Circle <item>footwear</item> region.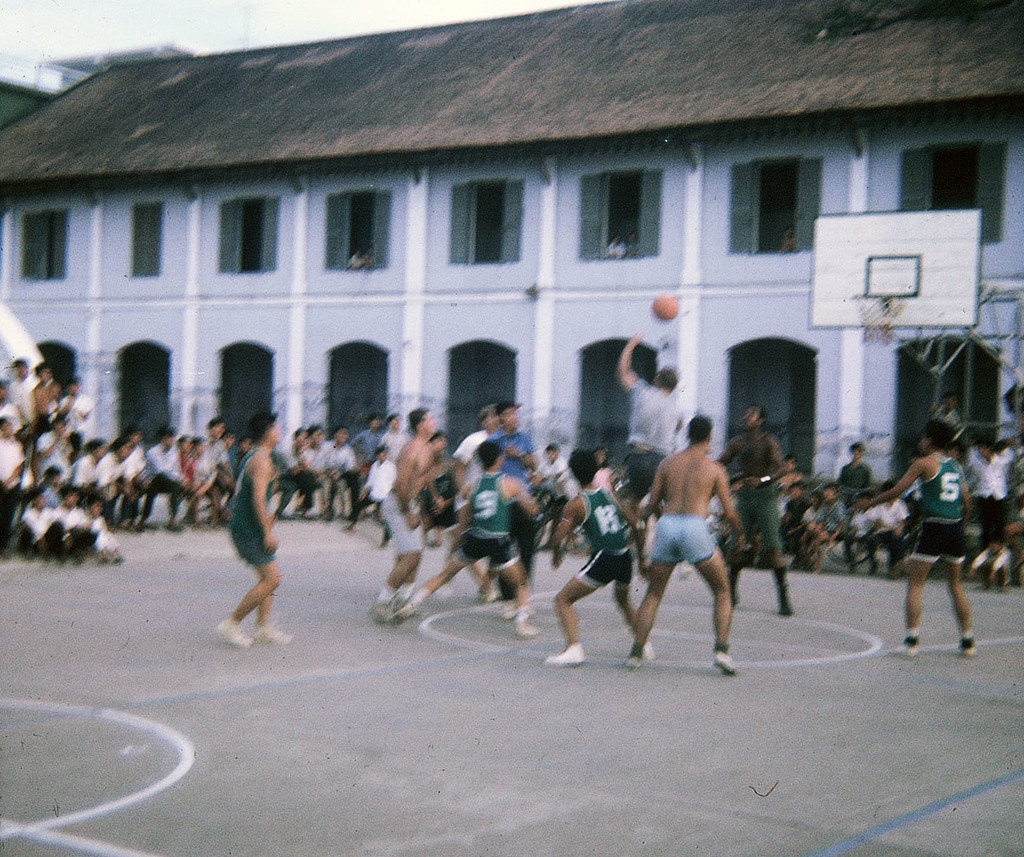
Region: BBox(253, 622, 288, 640).
